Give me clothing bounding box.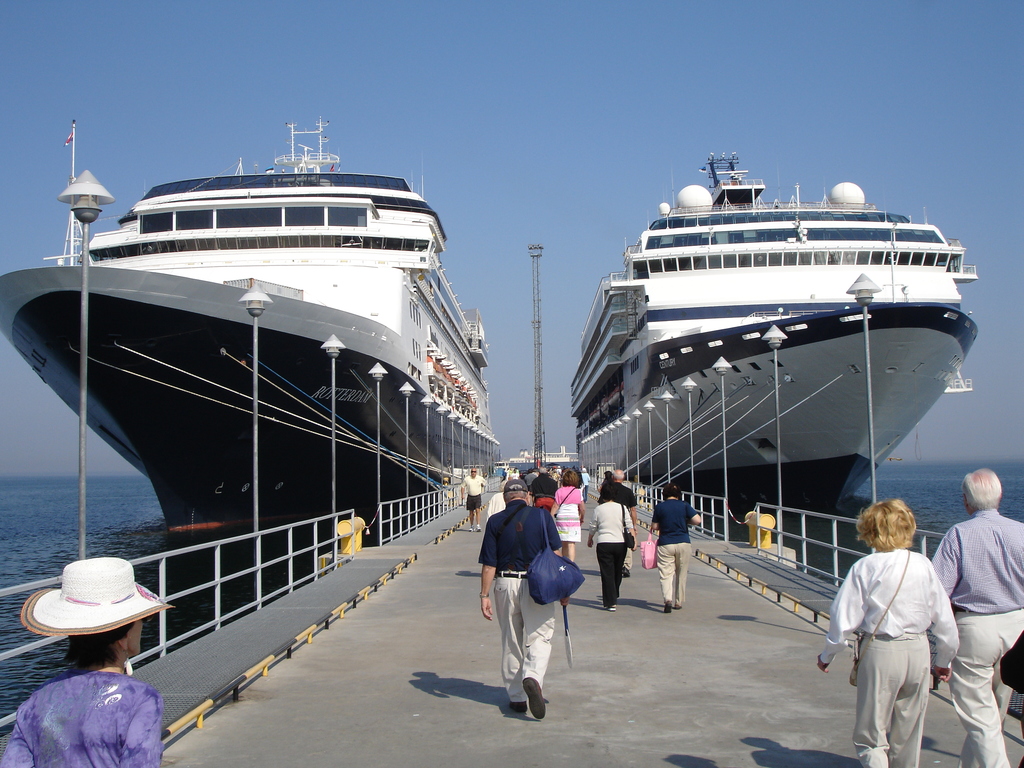
(524, 479, 533, 485).
